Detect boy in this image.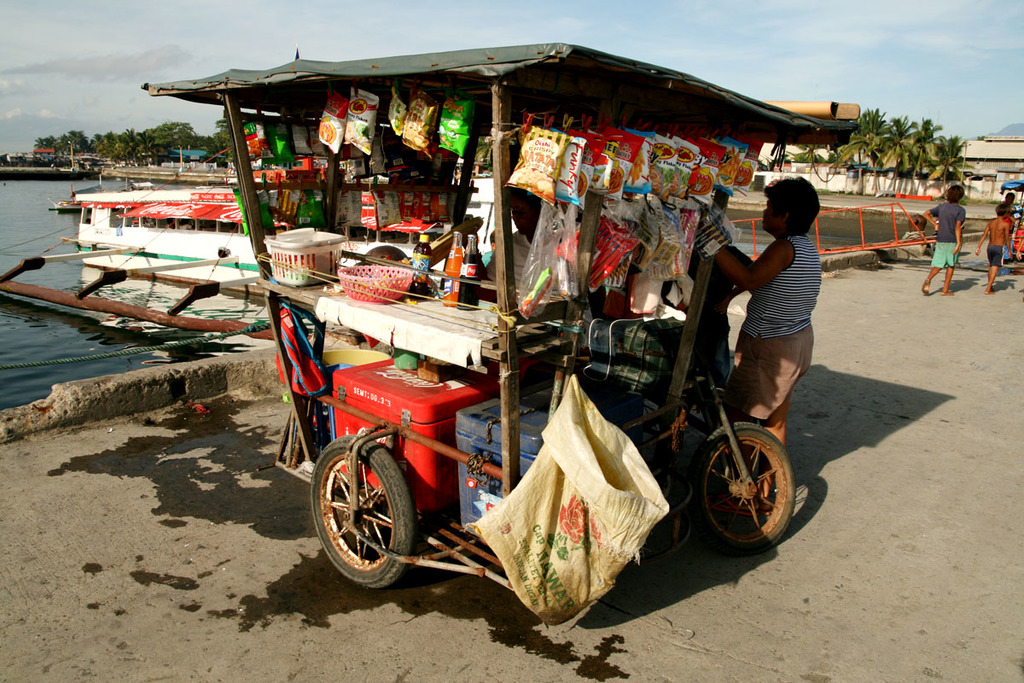
Detection: crop(972, 203, 1017, 294).
